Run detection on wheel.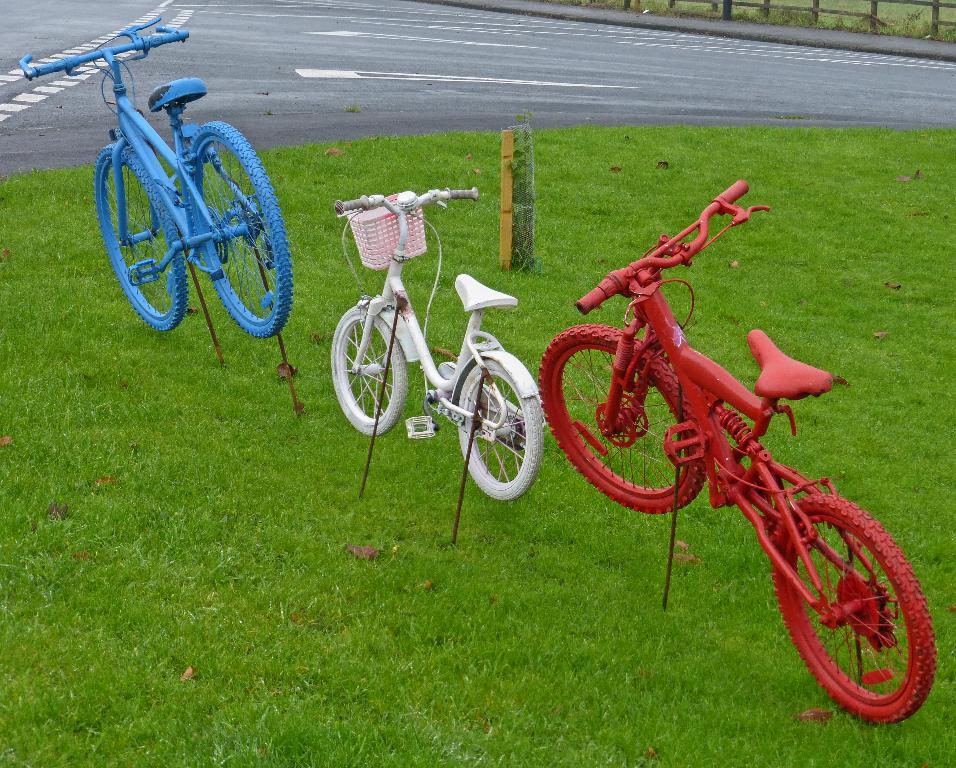
Result: [x1=537, y1=322, x2=709, y2=512].
